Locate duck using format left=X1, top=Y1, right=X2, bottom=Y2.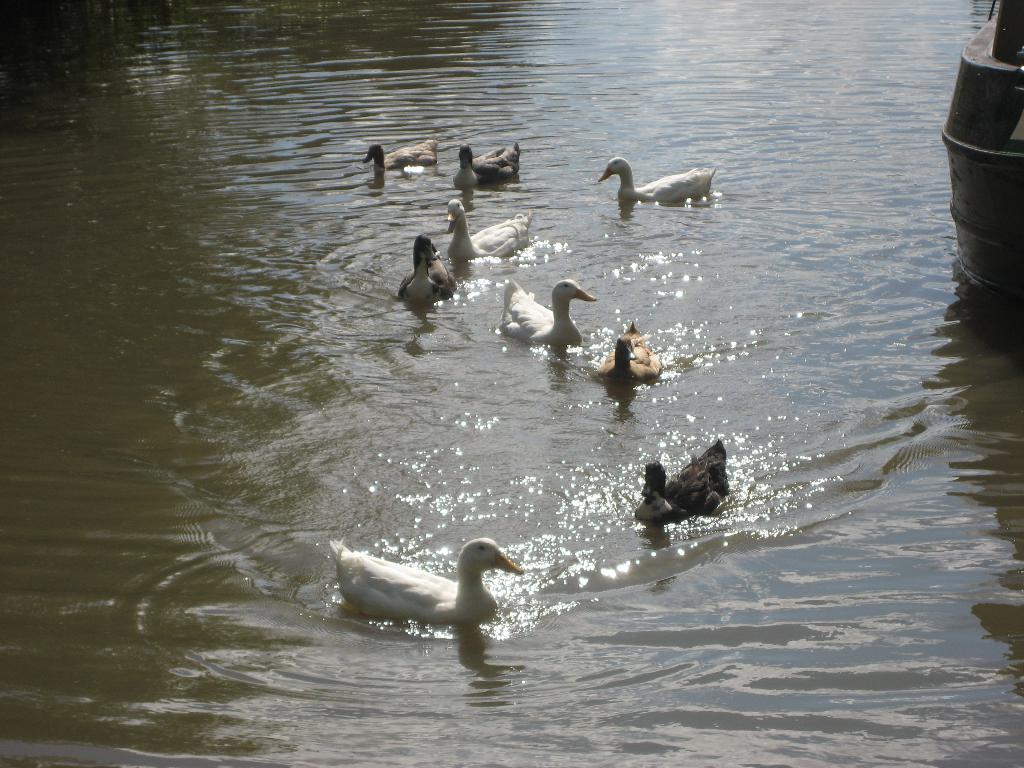
left=596, top=315, right=662, bottom=387.
